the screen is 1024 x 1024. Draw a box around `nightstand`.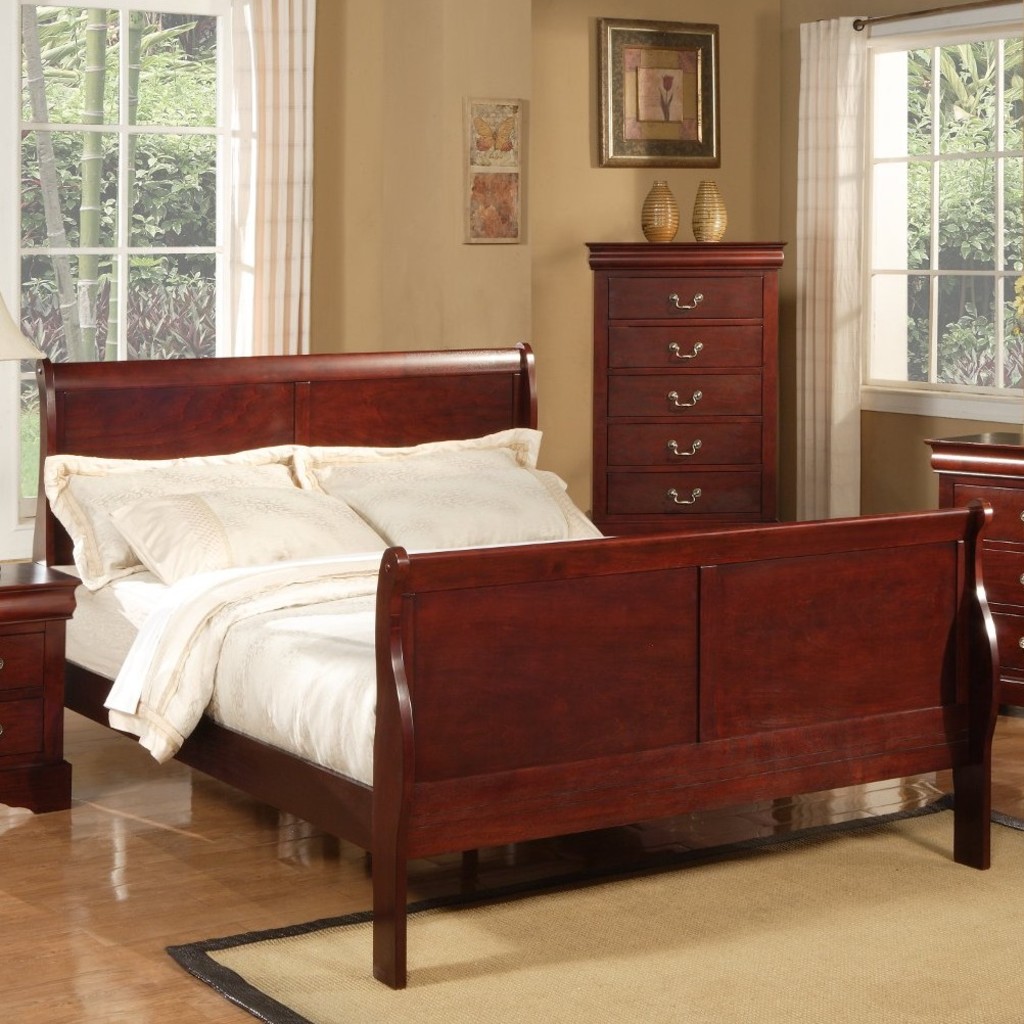
select_region(923, 421, 1023, 714).
